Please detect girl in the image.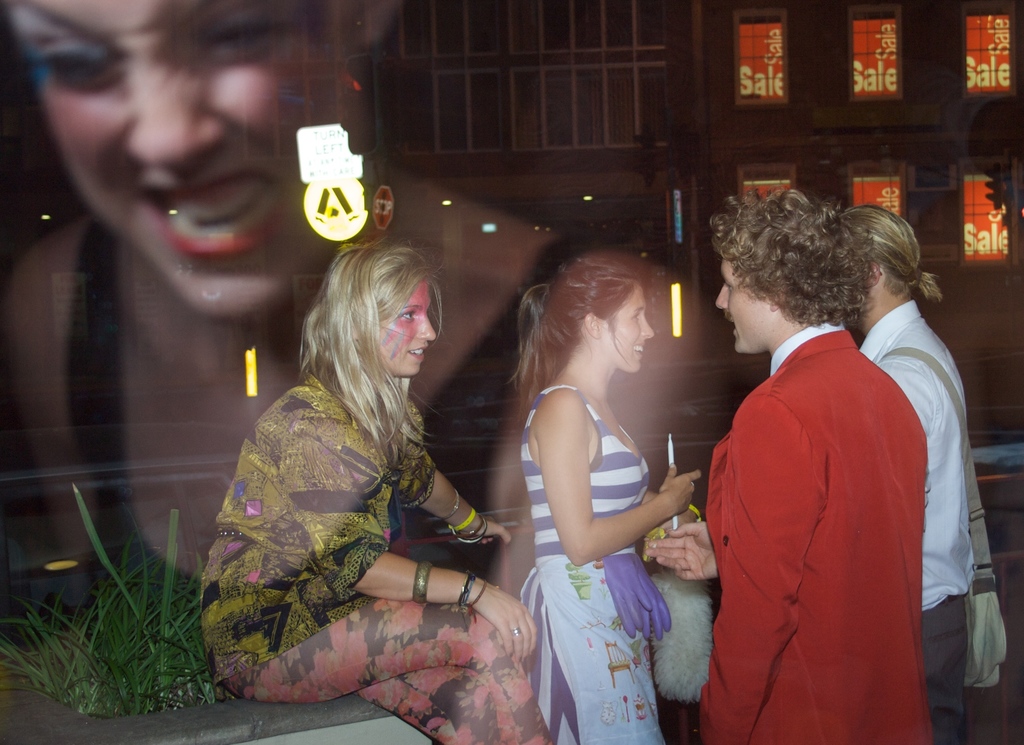
bbox=[522, 252, 698, 744].
